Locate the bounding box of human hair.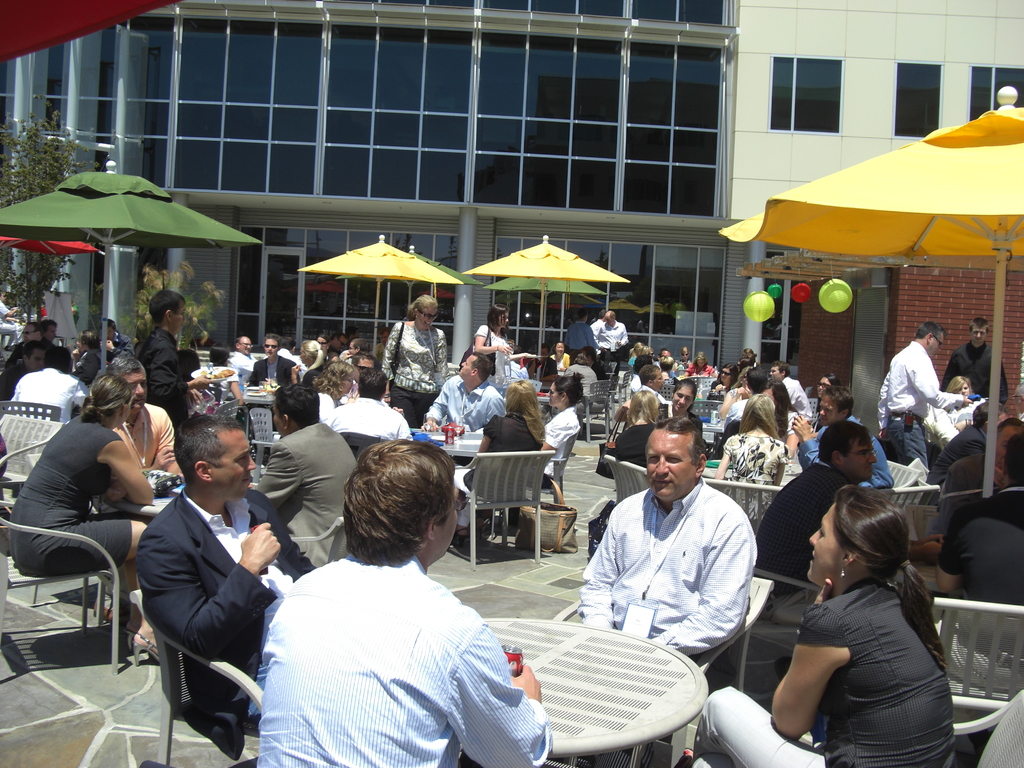
Bounding box: left=718, top=361, right=739, bottom=385.
